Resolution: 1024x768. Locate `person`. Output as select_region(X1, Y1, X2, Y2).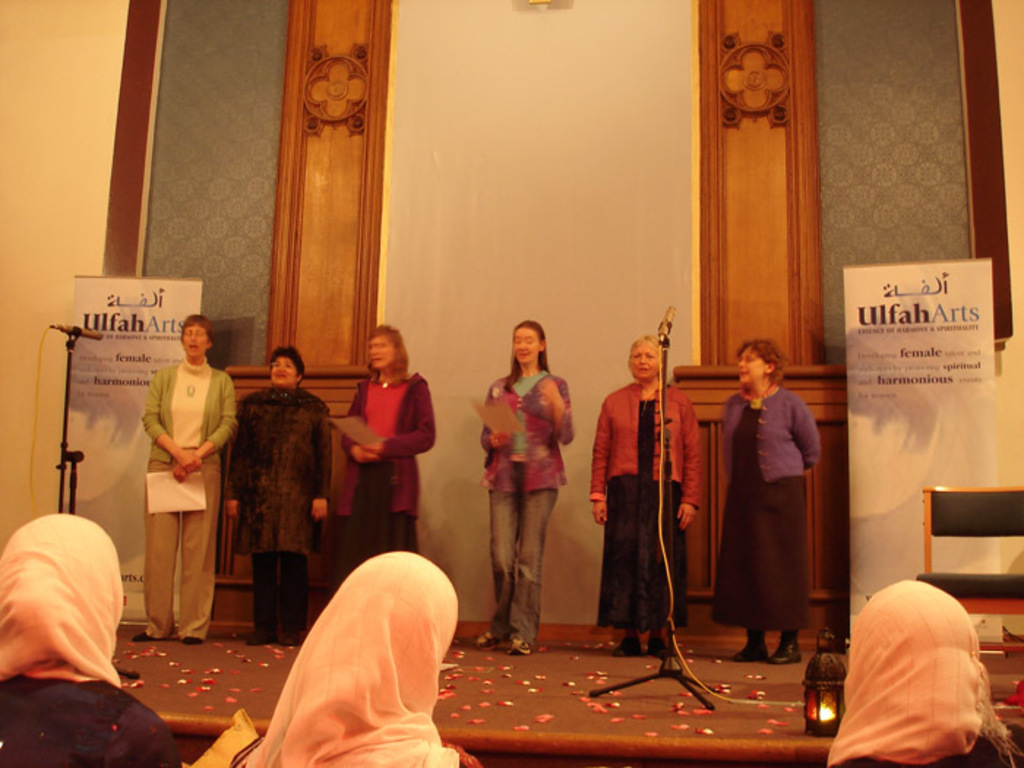
select_region(140, 313, 240, 641).
